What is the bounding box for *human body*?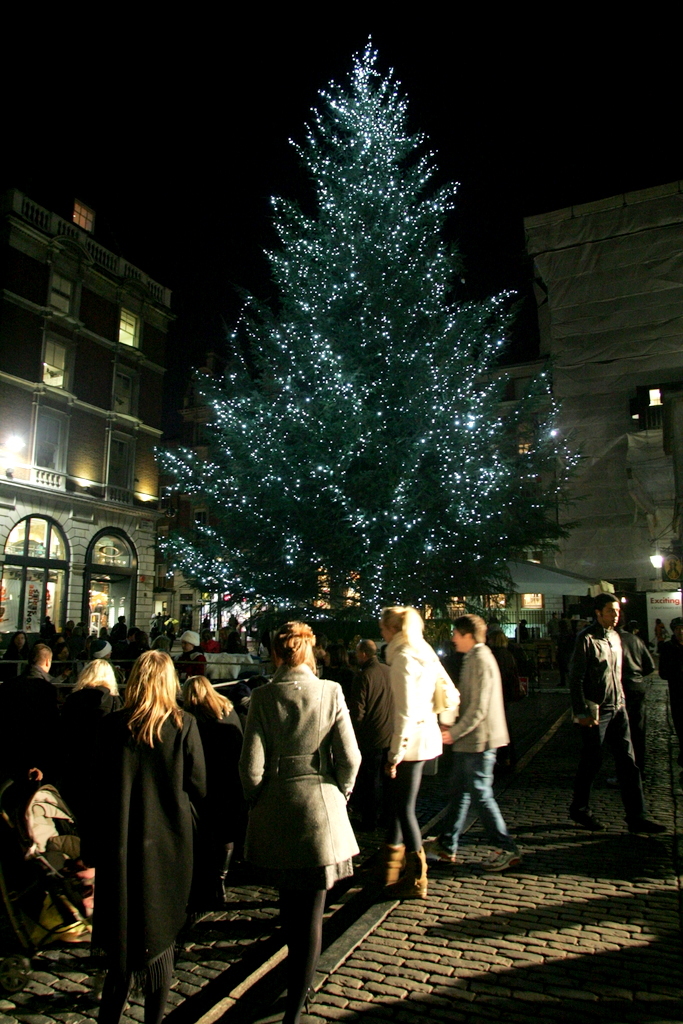
{"x1": 576, "y1": 590, "x2": 666, "y2": 831}.
